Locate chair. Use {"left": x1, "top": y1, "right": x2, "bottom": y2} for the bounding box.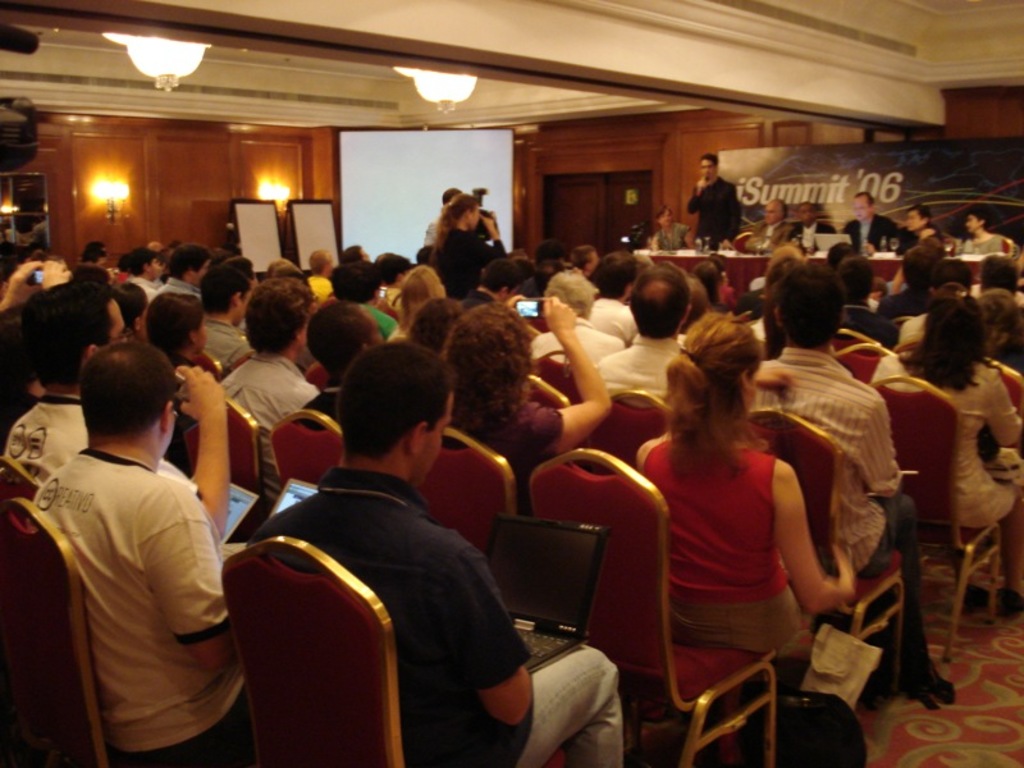
{"left": 0, "top": 451, "right": 40, "bottom": 562}.
